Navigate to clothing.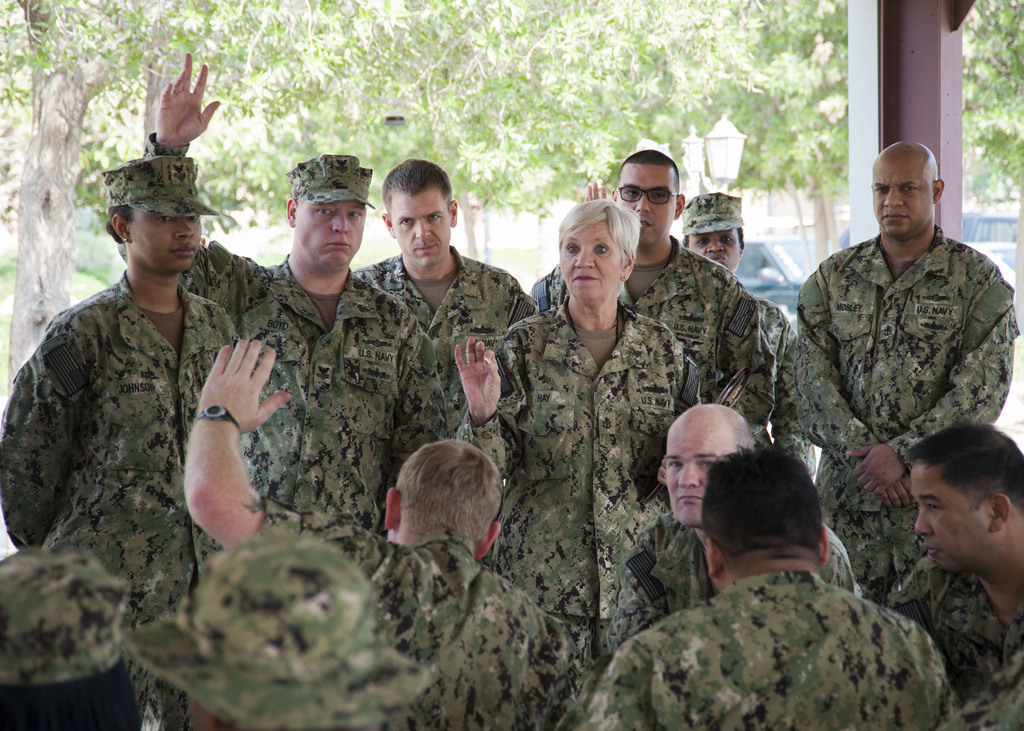
Navigation target: [left=577, top=564, right=960, bottom=730].
